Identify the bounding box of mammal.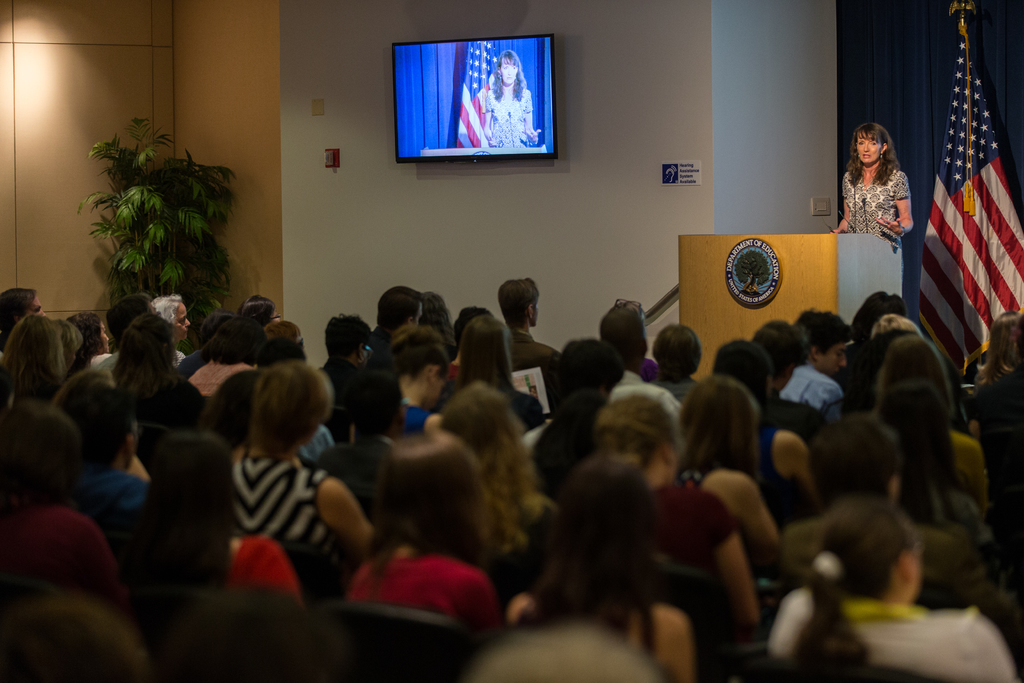
region(829, 131, 913, 237).
